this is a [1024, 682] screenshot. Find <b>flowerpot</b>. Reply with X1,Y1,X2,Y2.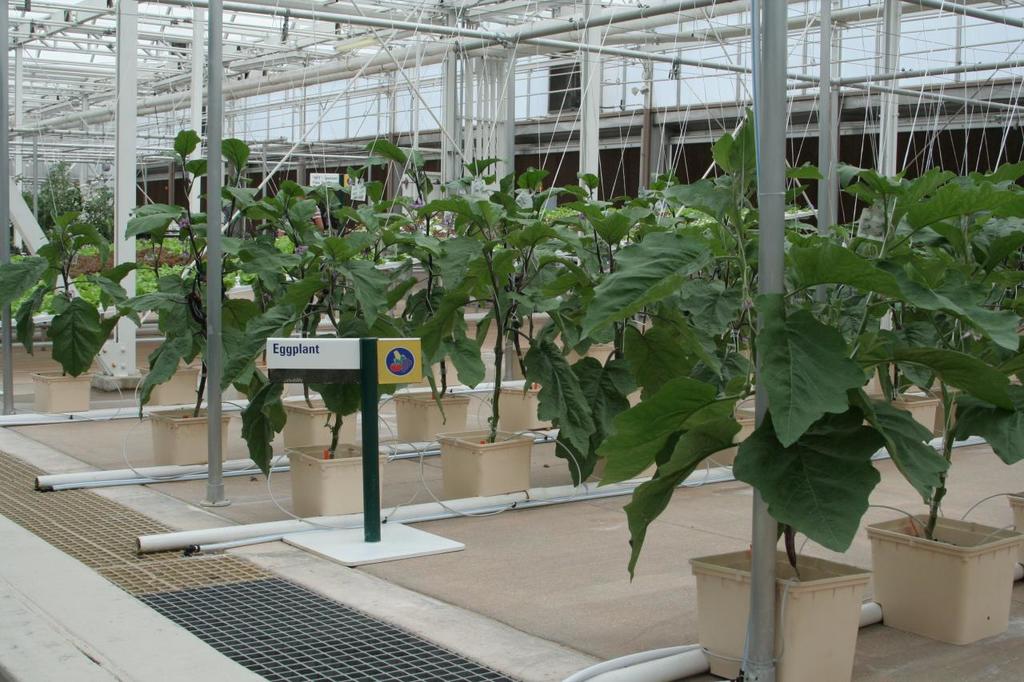
29,367,88,412.
